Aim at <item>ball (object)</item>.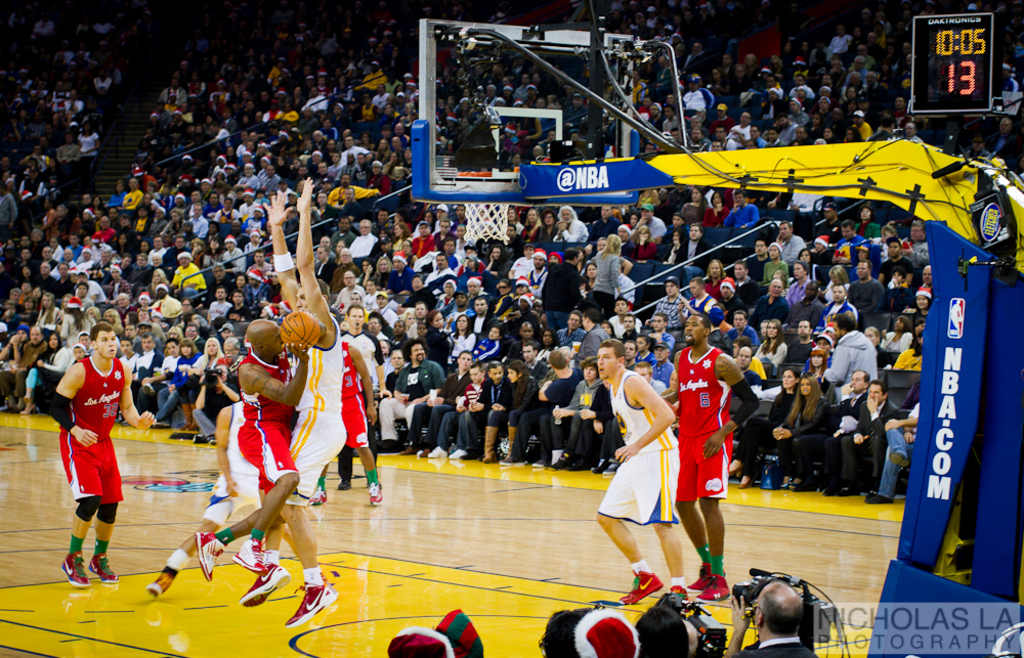
Aimed at (280,311,323,355).
